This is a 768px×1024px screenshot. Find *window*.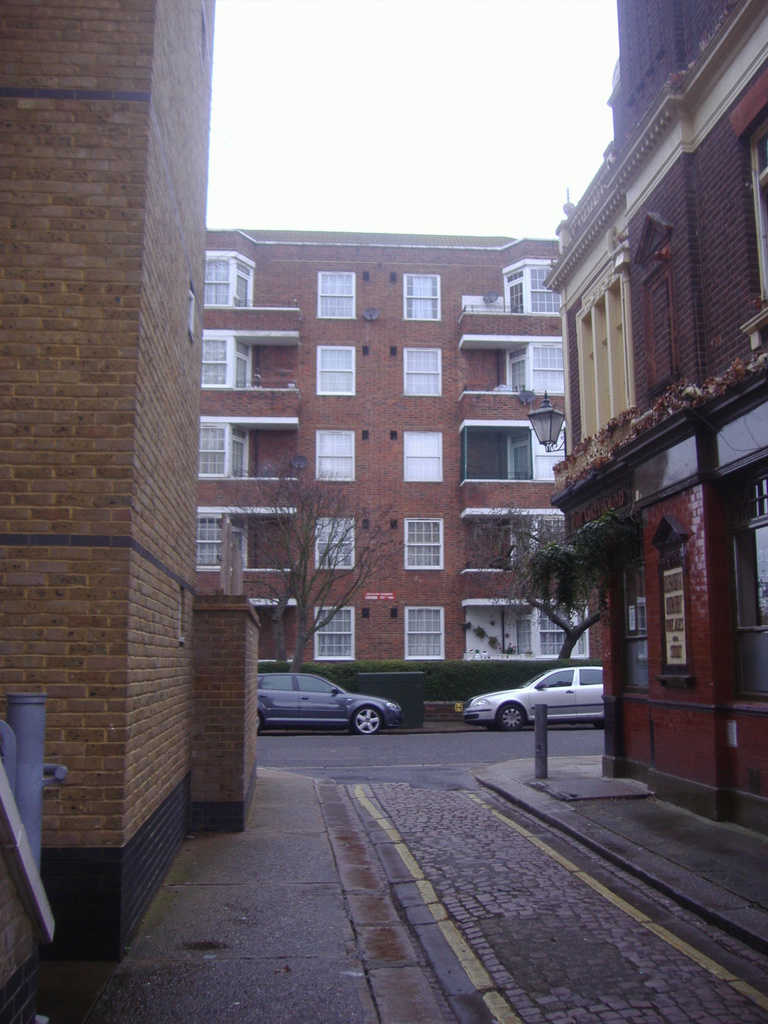
Bounding box: [left=403, top=515, right=445, bottom=572].
